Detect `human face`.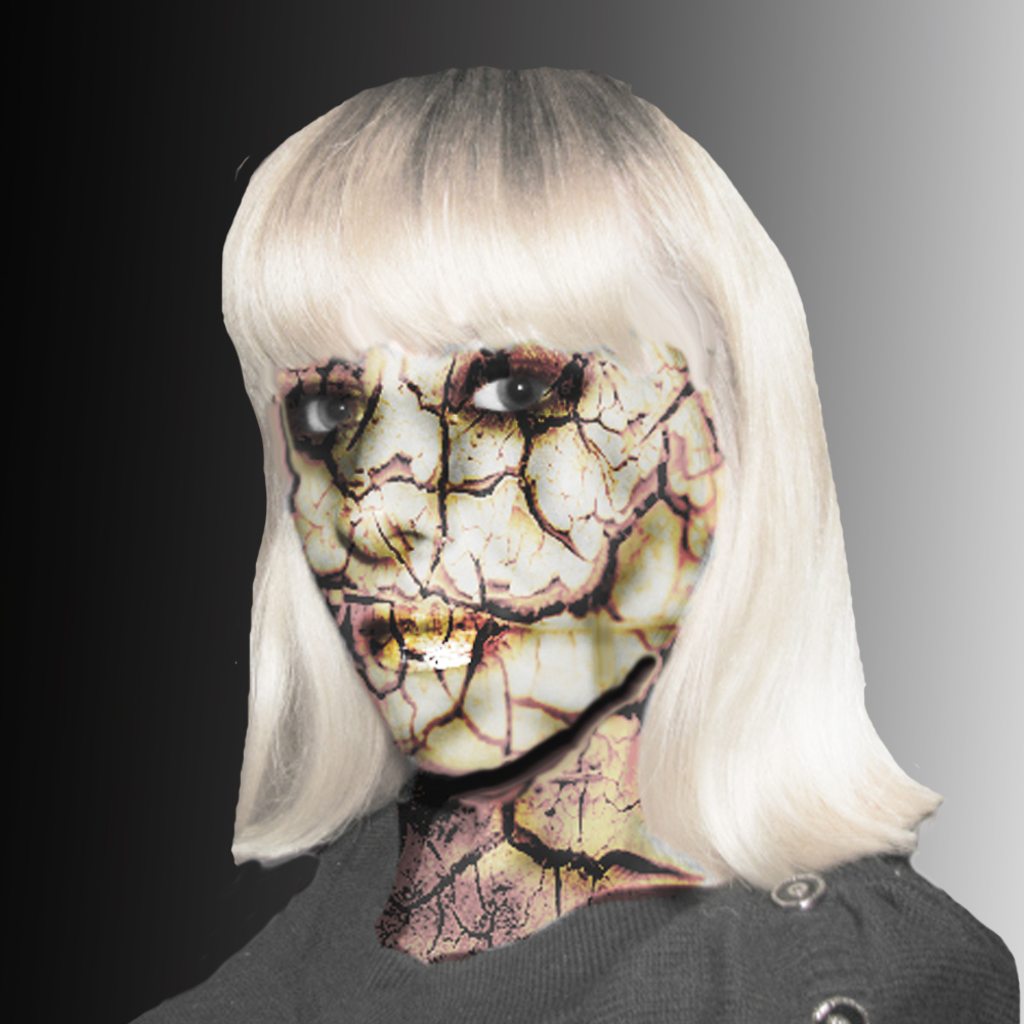
Detected at <region>270, 340, 719, 773</region>.
